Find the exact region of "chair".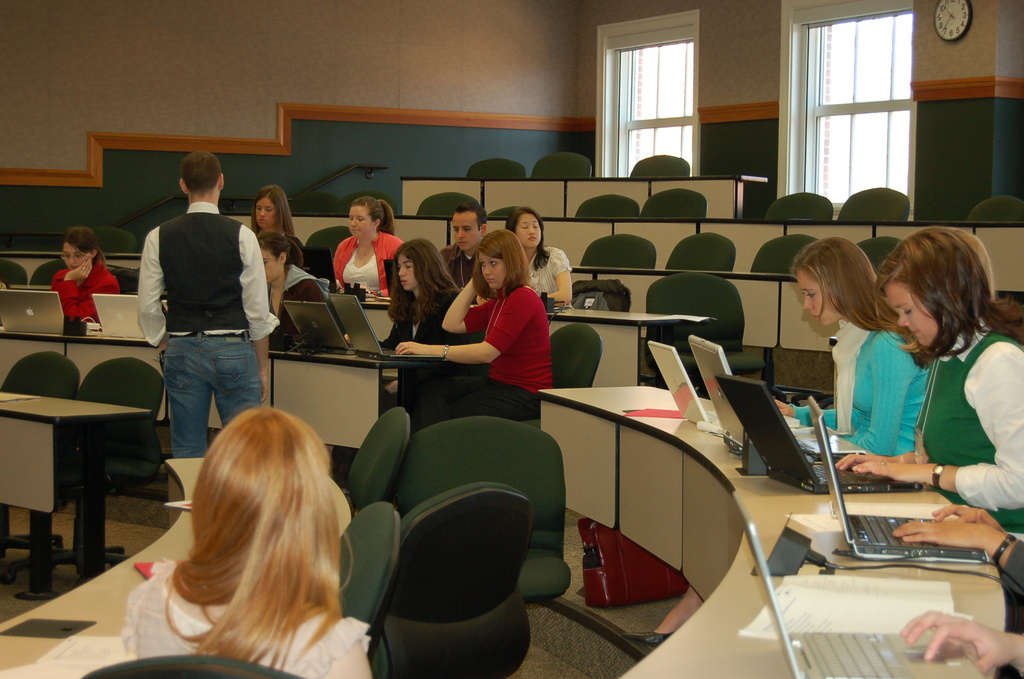
Exact region: bbox(416, 191, 481, 221).
